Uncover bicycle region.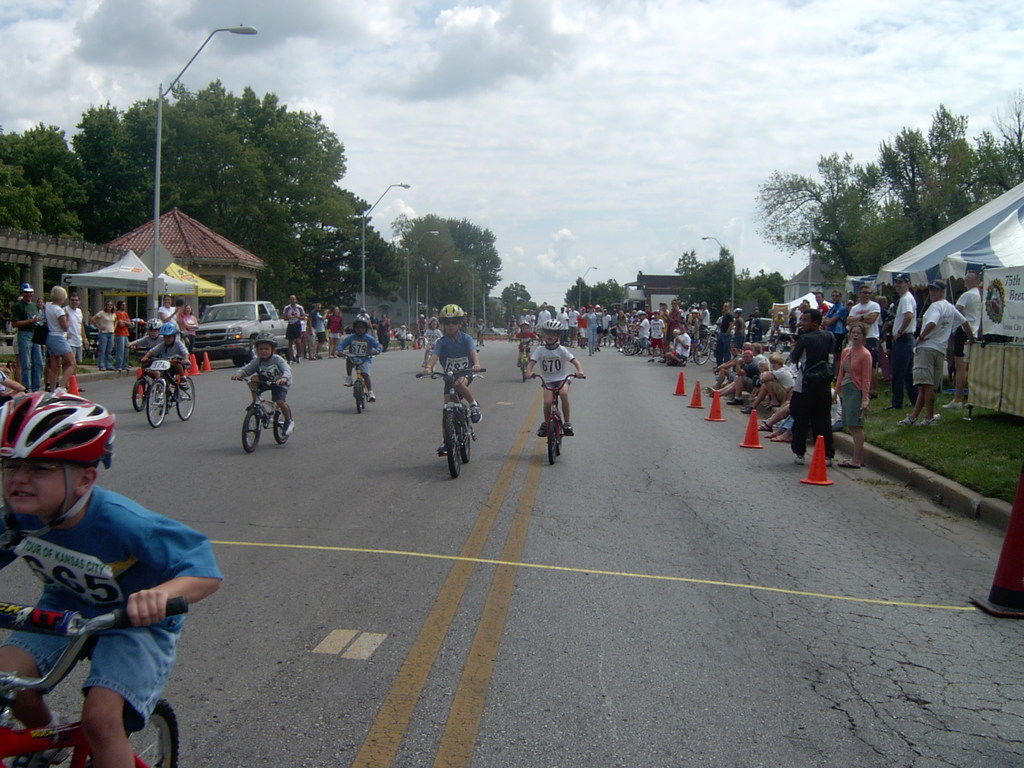
Uncovered: detection(125, 346, 181, 411).
